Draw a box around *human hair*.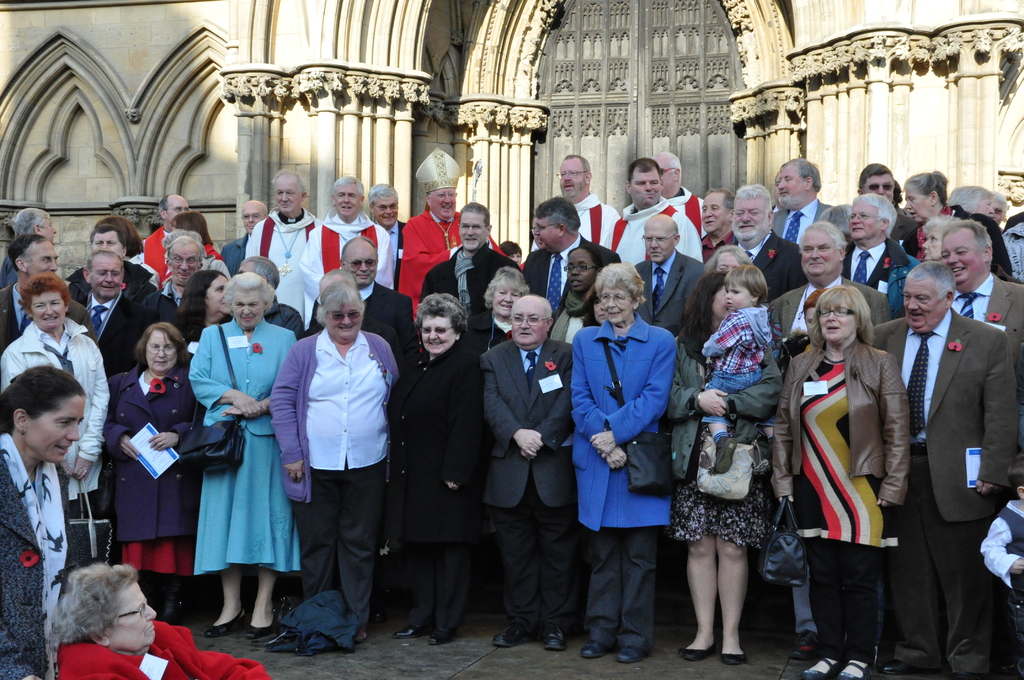
{"left": 723, "top": 266, "right": 769, "bottom": 309}.
